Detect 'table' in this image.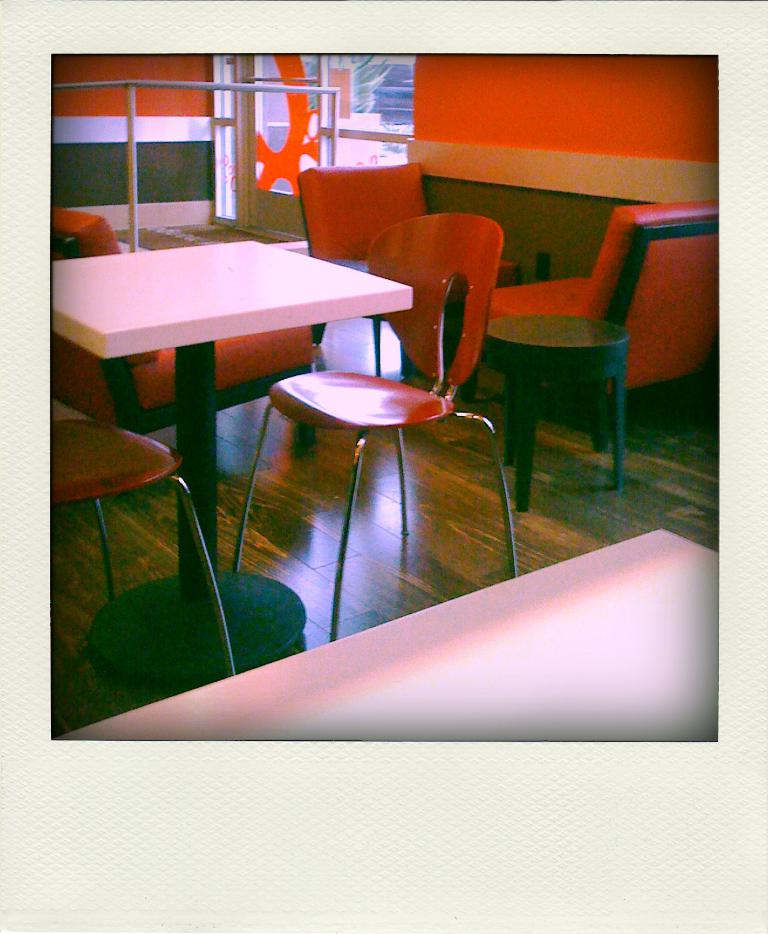
Detection: bbox=(68, 229, 459, 658).
